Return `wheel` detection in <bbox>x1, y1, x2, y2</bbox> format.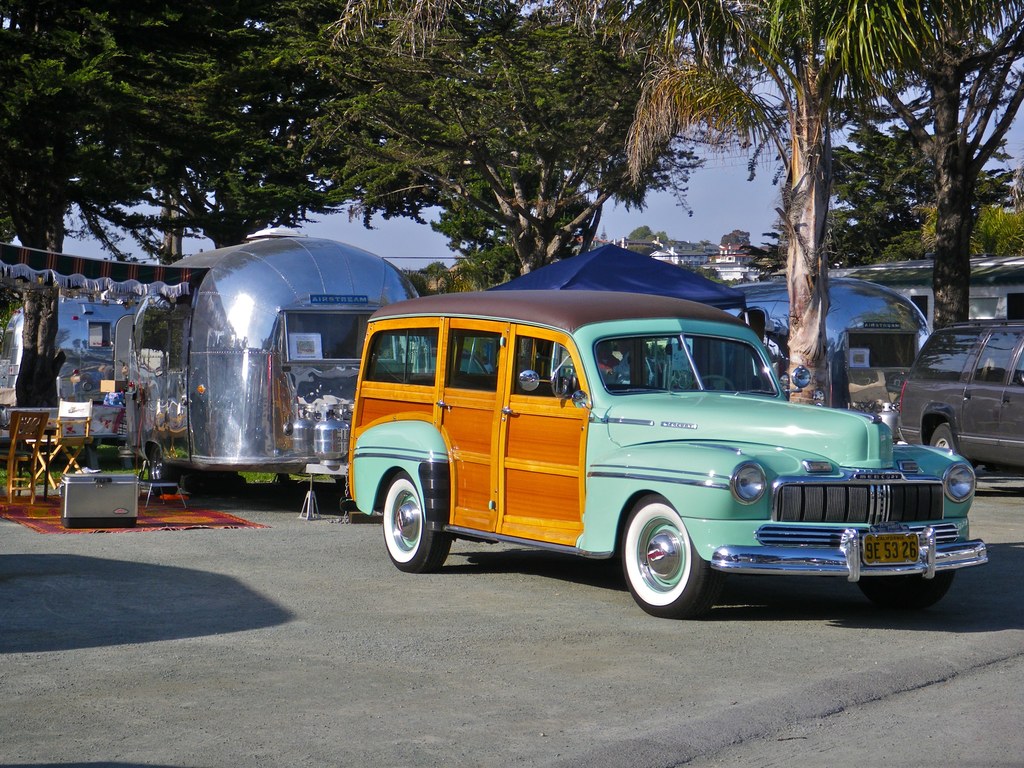
<bbox>927, 422, 955, 451</bbox>.
